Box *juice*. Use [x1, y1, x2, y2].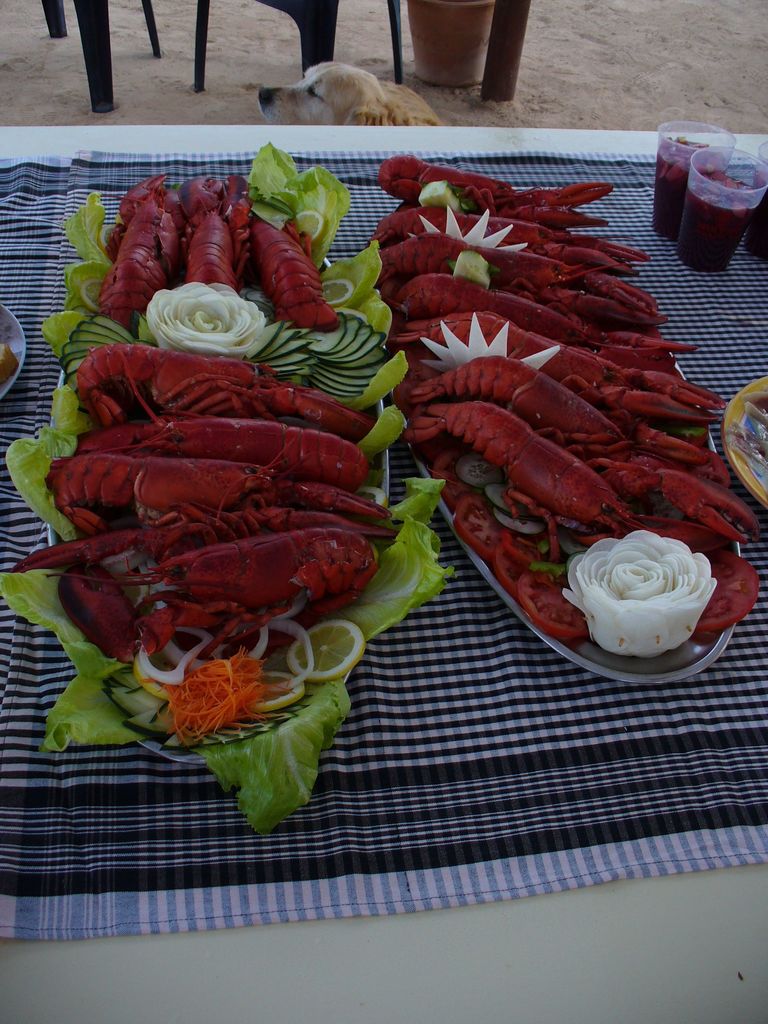
[651, 138, 721, 239].
